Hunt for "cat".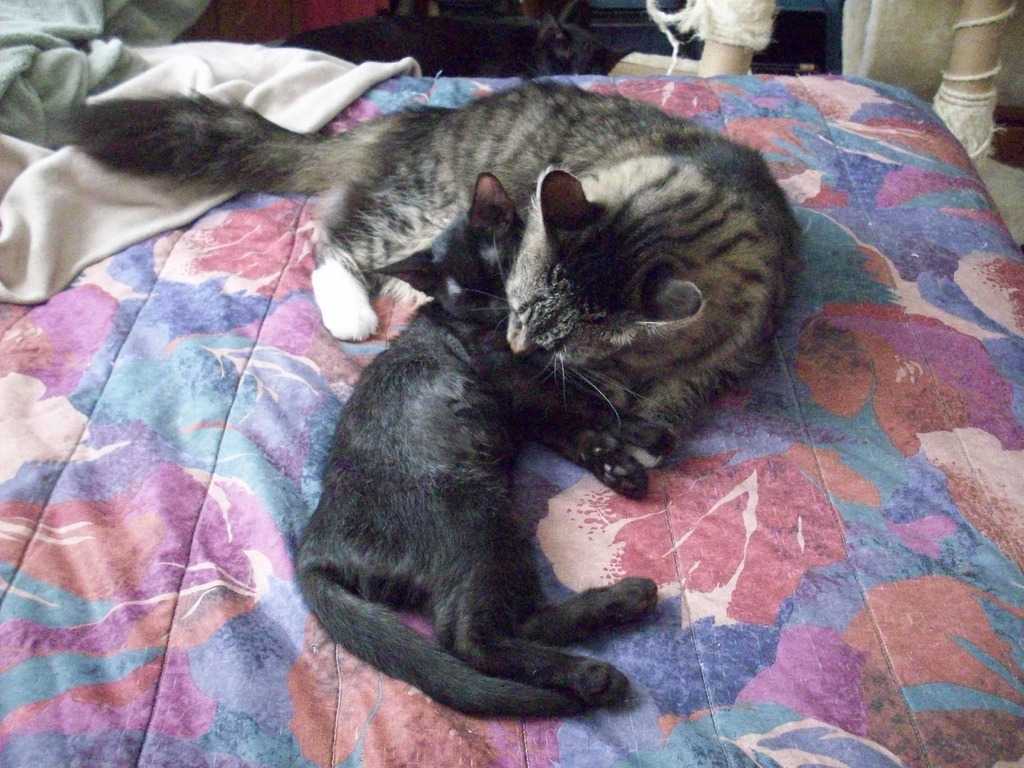
Hunted down at l=287, t=168, r=662, b=726.
